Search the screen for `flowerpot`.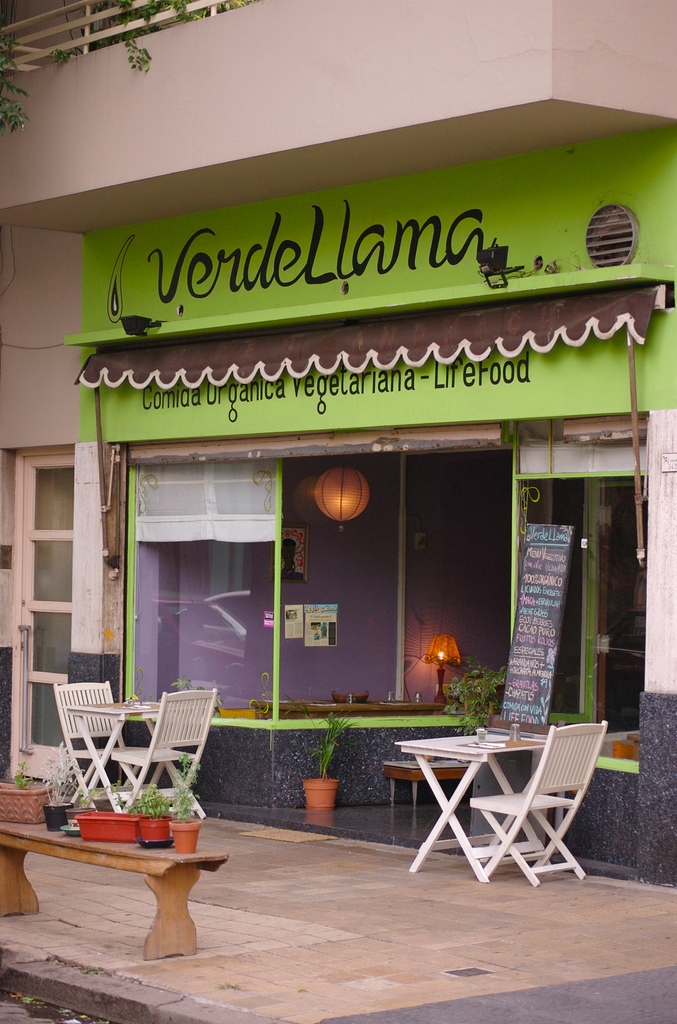
Found at box=[167, 822, 202, 859].
